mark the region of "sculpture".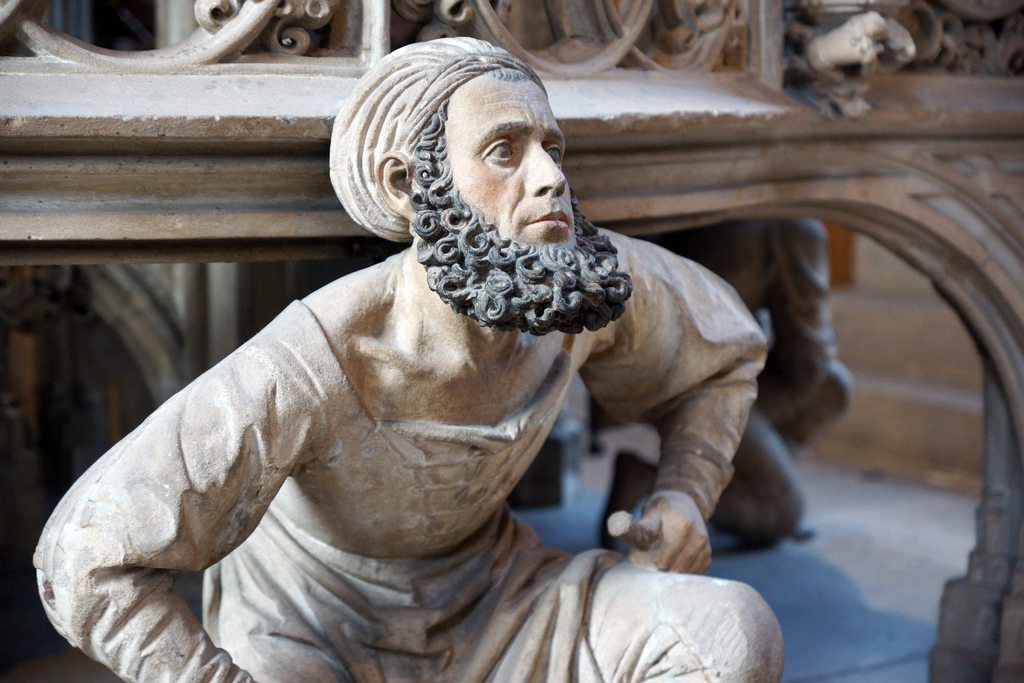
Region: 24 48 822 682.
